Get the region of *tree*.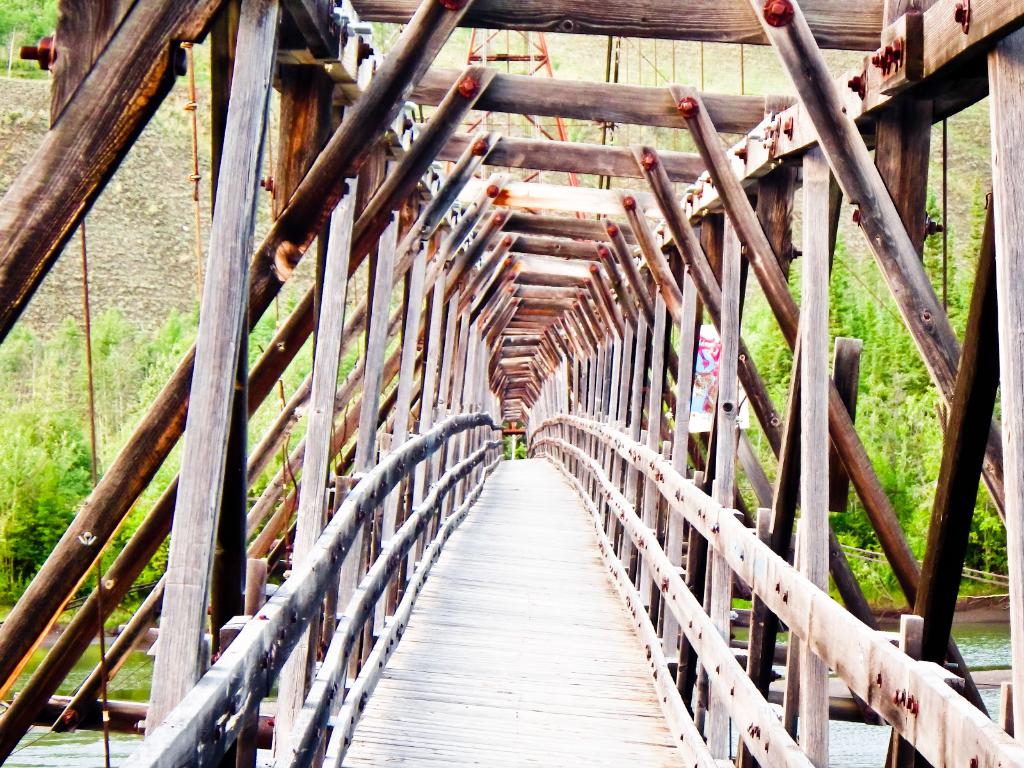
<bbox>29, 0, 56, 47</bbox>.
